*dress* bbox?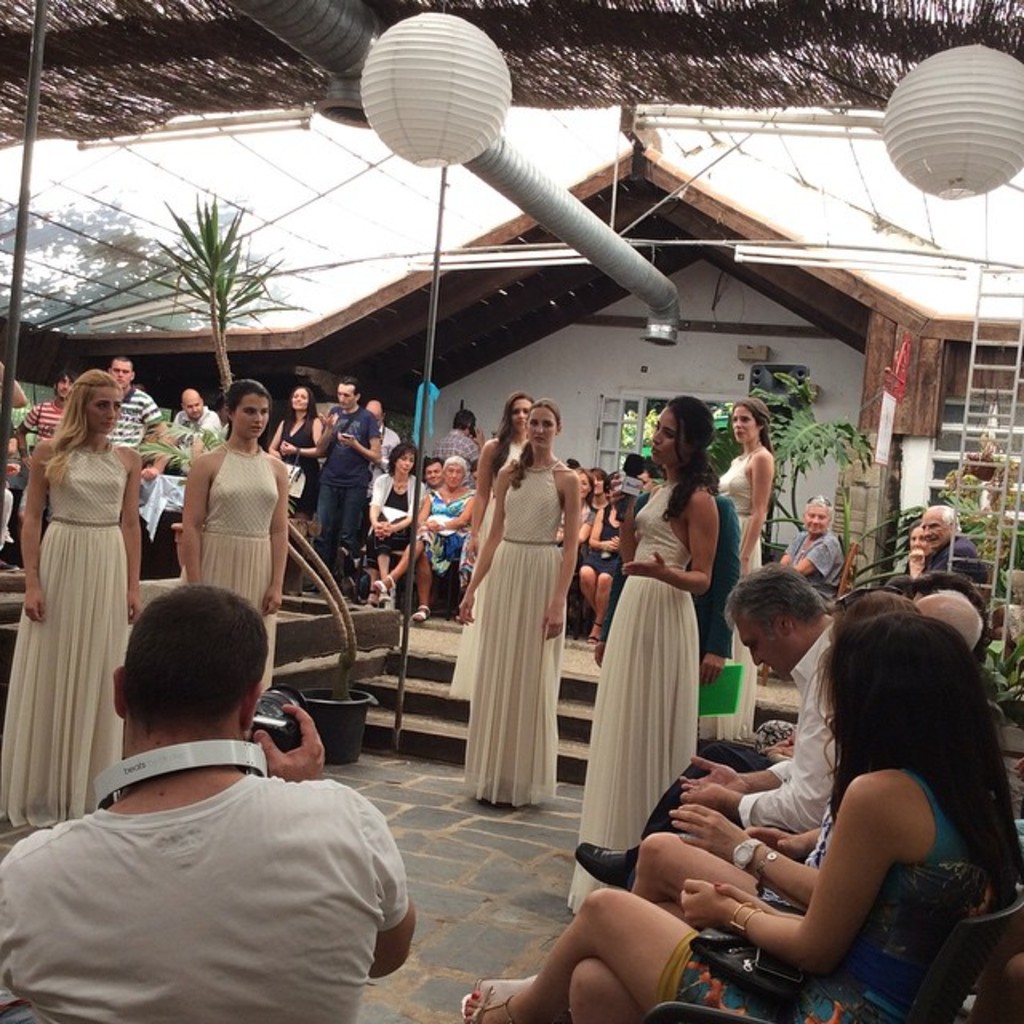
568 490 702 914
